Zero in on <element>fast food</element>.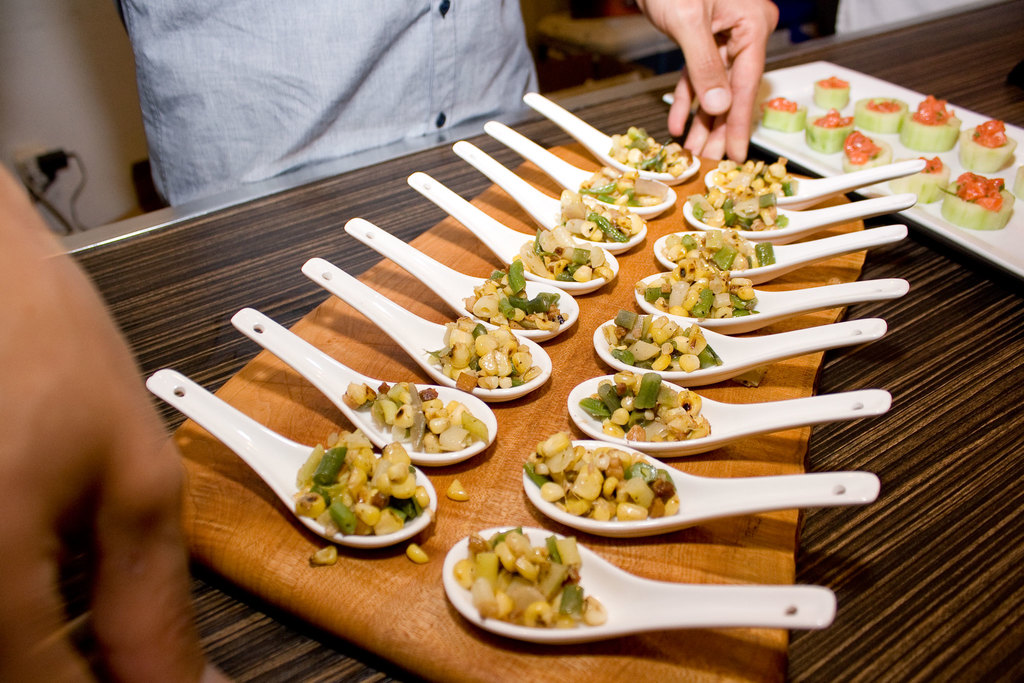
Zeroed in: (459, 526, 610, 621).
